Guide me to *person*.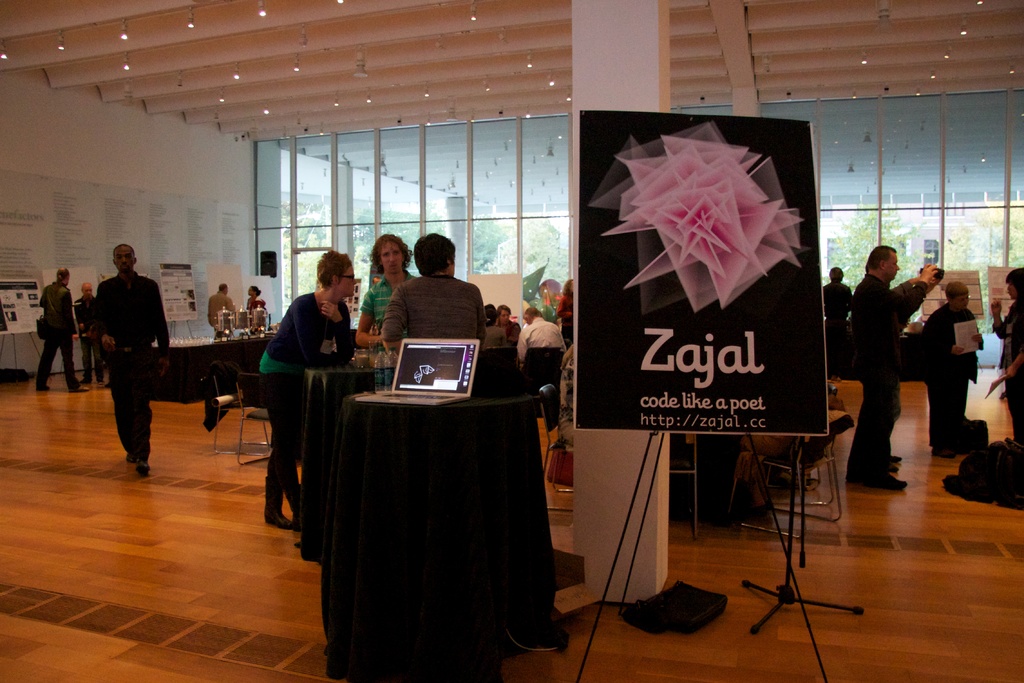
Guidance: left=992, top=264, right=1023, bottom=452.
